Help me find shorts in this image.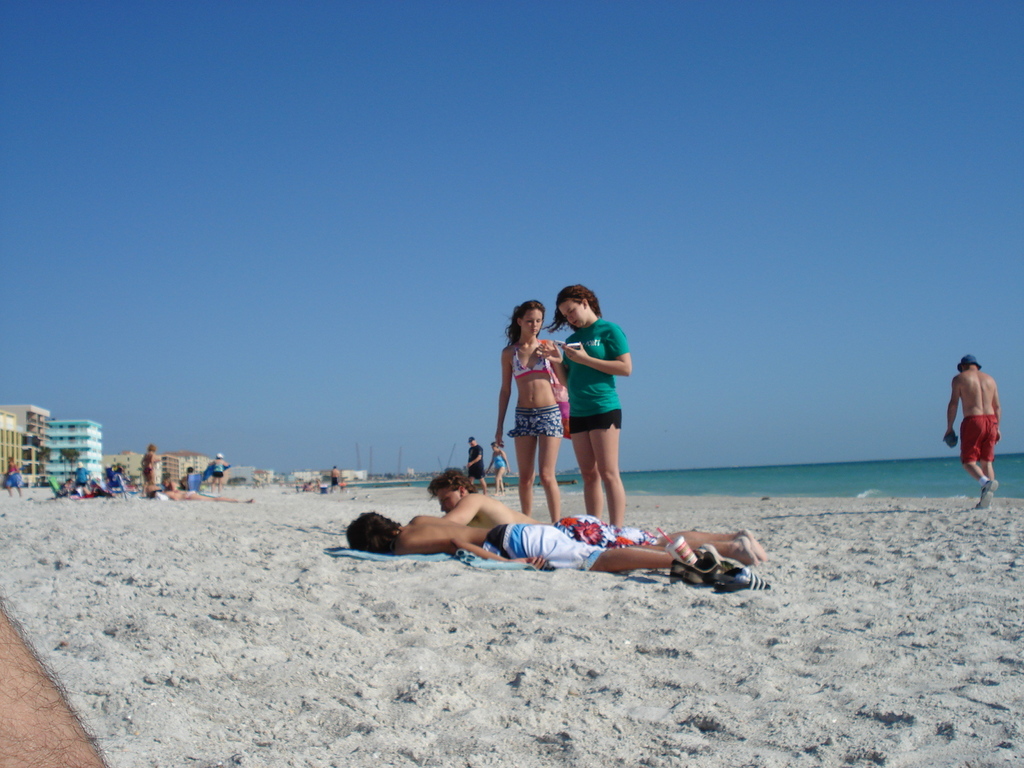
Found it: 547,511,666,543.
